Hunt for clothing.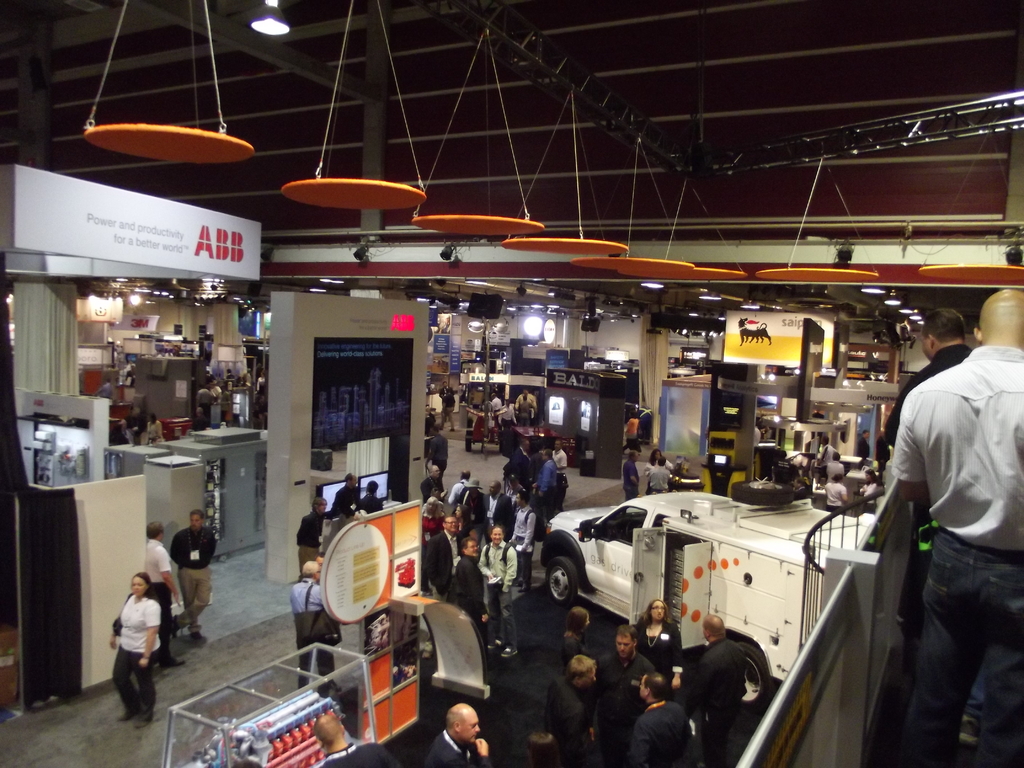
Hunted down at BBox(553, 446, 565, 471).
